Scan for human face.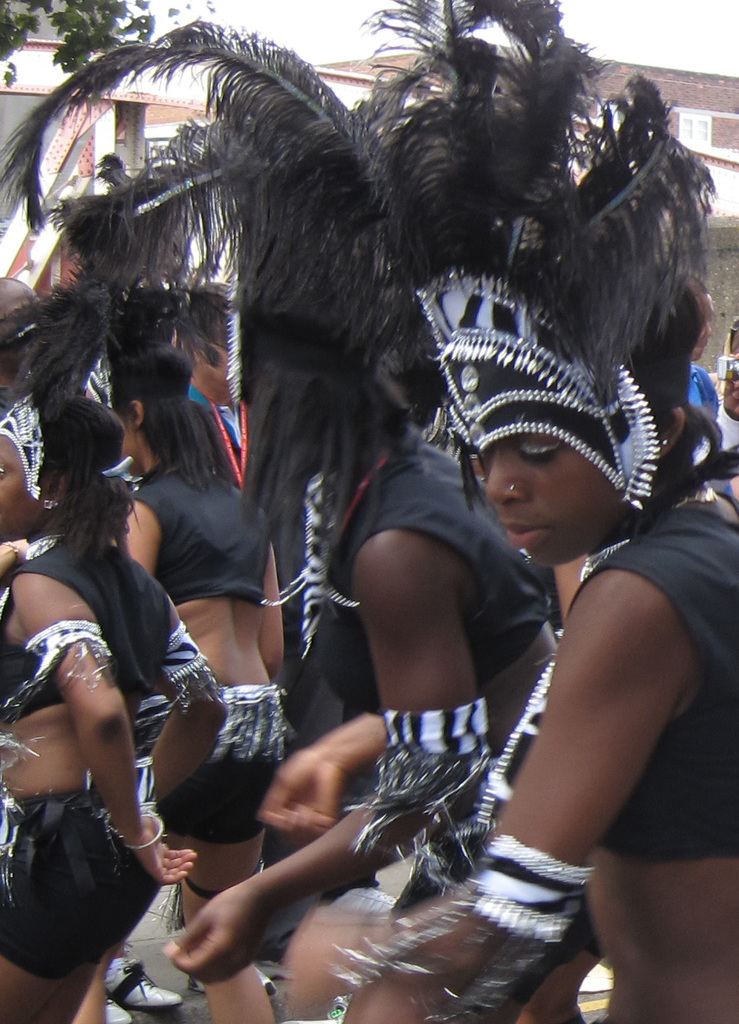
Scan result: box(0, 433, 43, 541).
